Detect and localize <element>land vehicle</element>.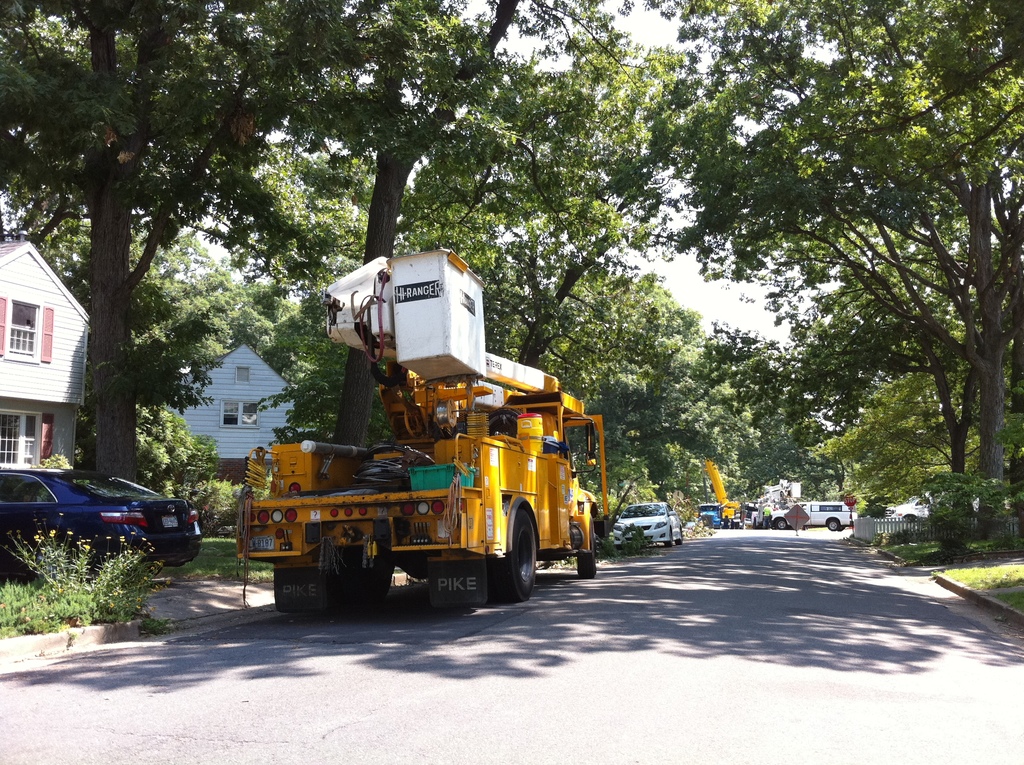
Localized at left=888, top=494, right=938, bottom=522.
